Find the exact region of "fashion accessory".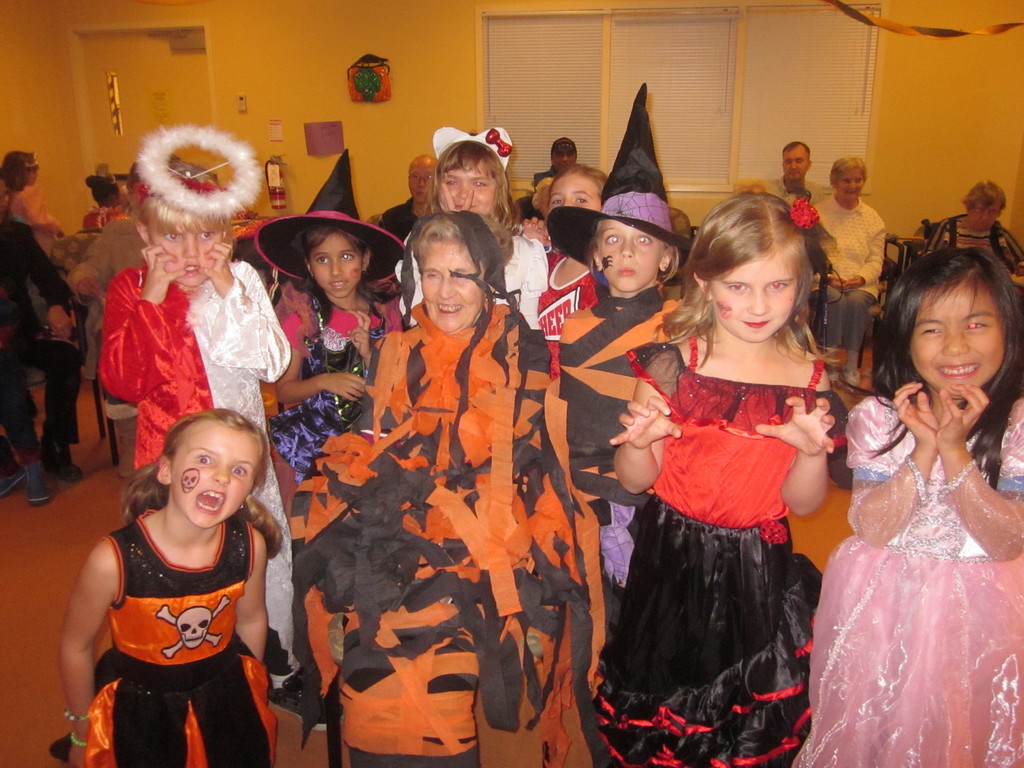
Exact region: <region>309, 274, 316, 284</region>.
